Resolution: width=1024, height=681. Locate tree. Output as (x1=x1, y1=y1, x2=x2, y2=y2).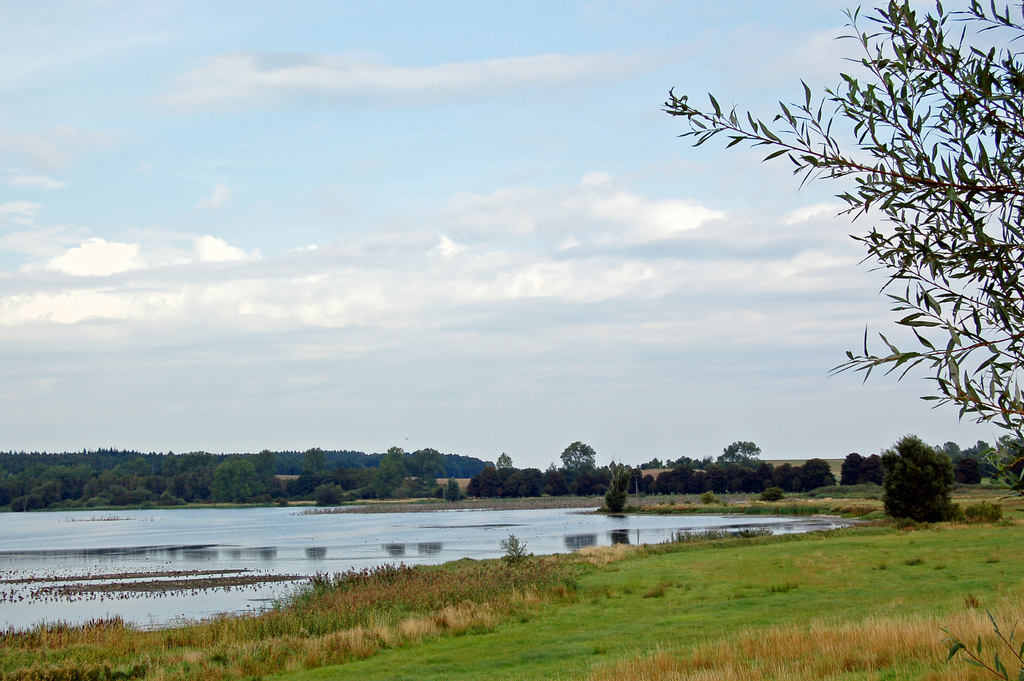
(x1=878, y1=455, x2=956, y2=518).
